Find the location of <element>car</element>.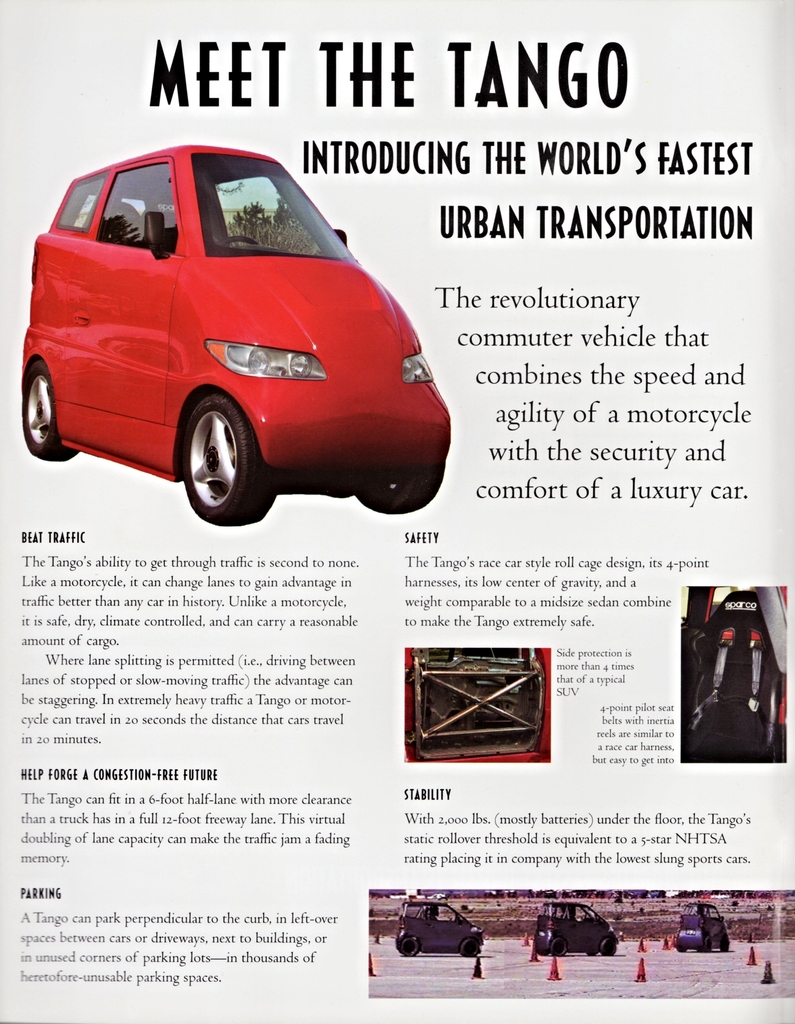
Location: (x1=6, y1=131, x2=459, y2=529).
